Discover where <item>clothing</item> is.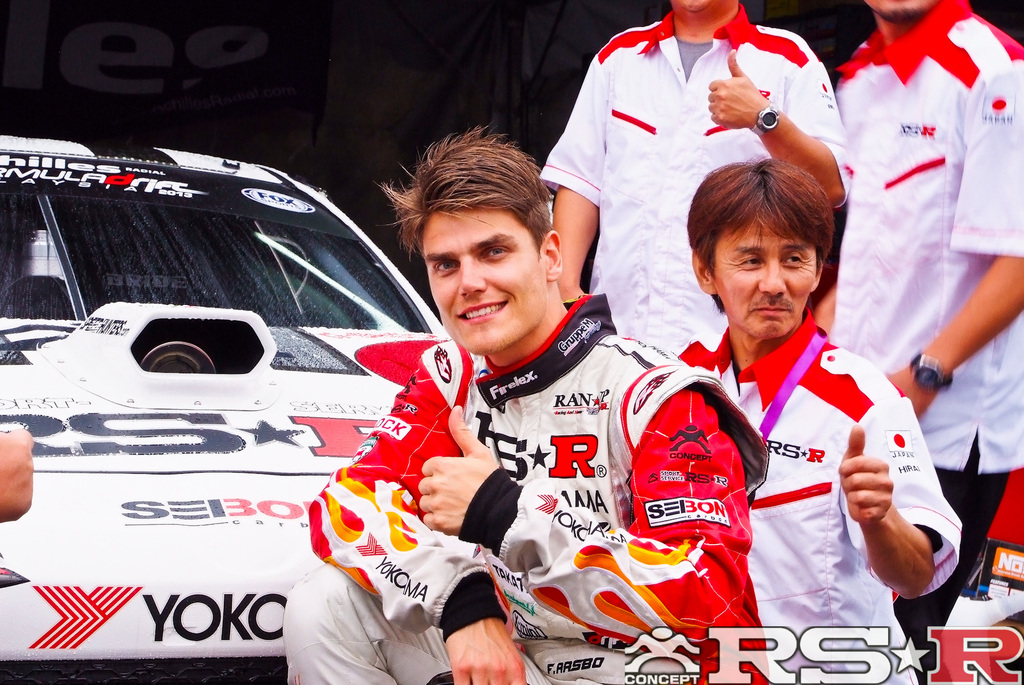
Discovered at x1=676, y1=304, x2=963, y2=684.
